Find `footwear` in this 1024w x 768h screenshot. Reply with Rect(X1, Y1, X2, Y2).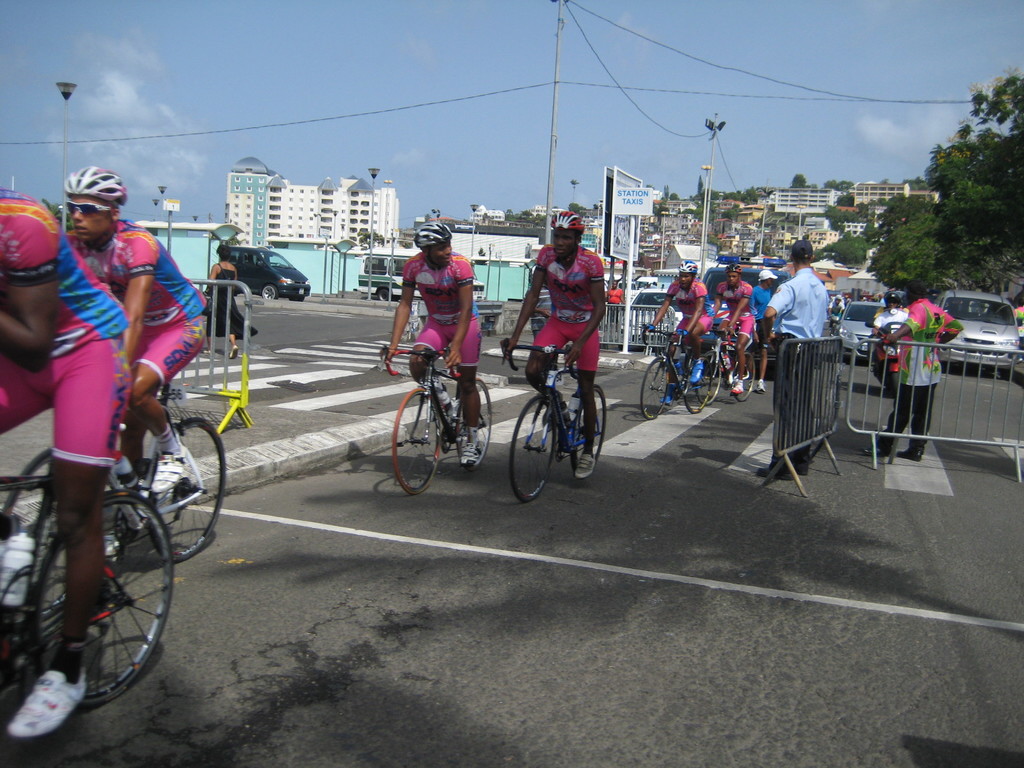
Rect(574, 450, 598, 484).
